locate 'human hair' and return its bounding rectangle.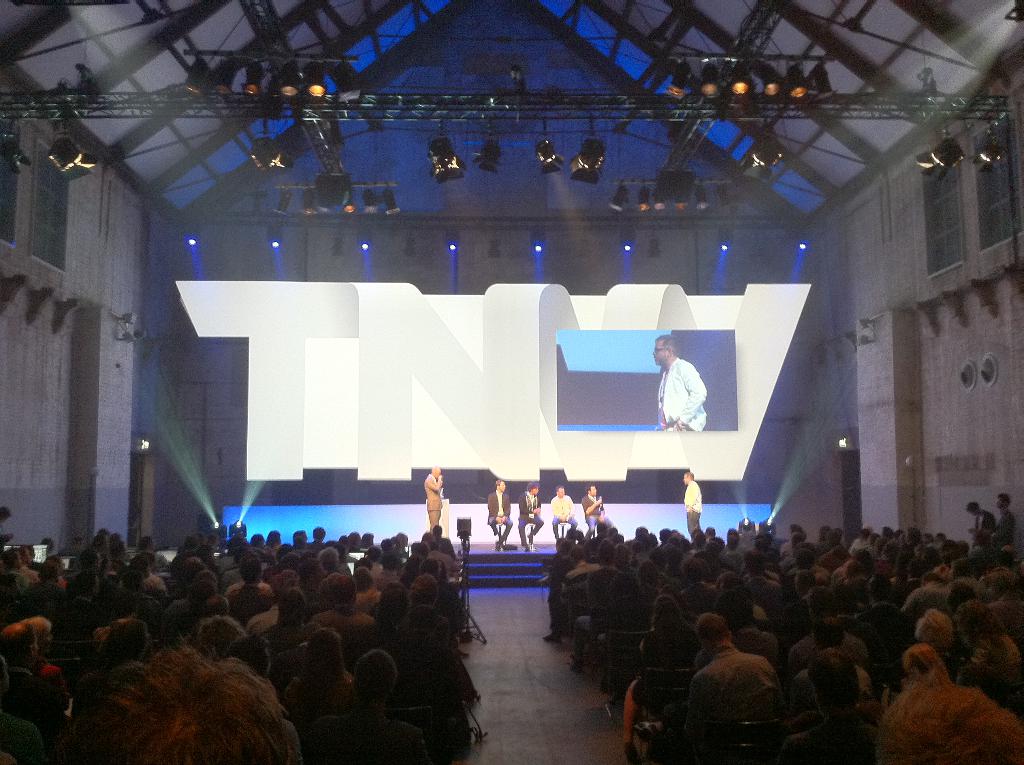
611,572,638,592.
